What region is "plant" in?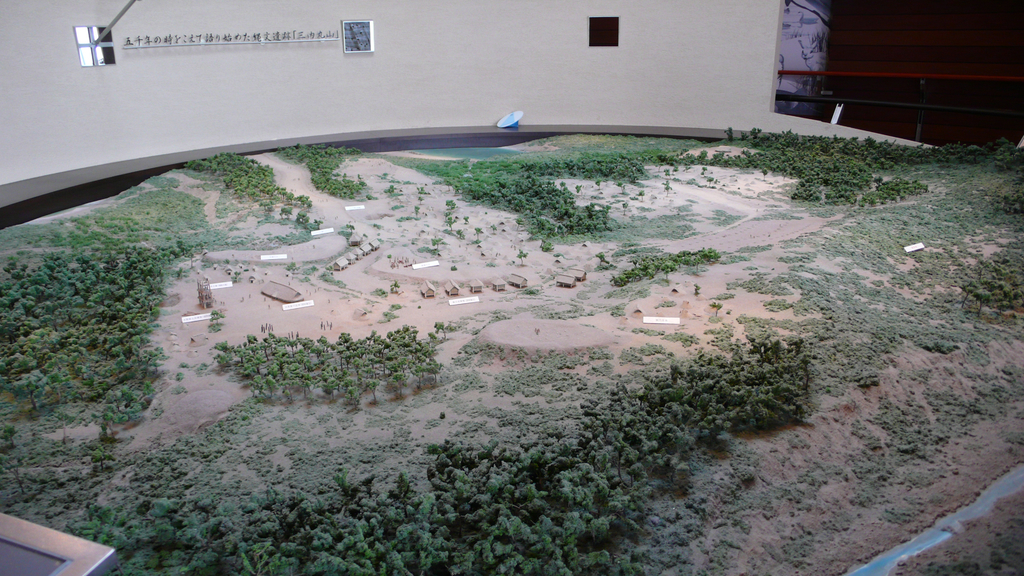
(x1=391, y1=278, x2=401, y2=296).
